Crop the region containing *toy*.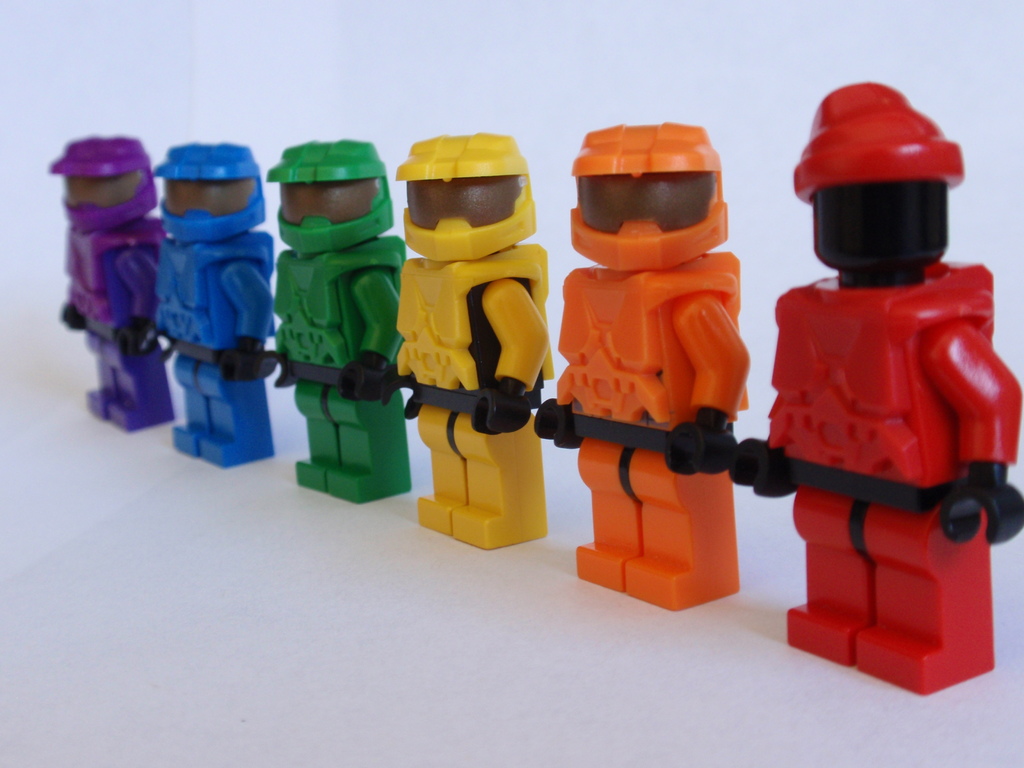
Crop region: <region>271, 135, 416, 504</region>.
